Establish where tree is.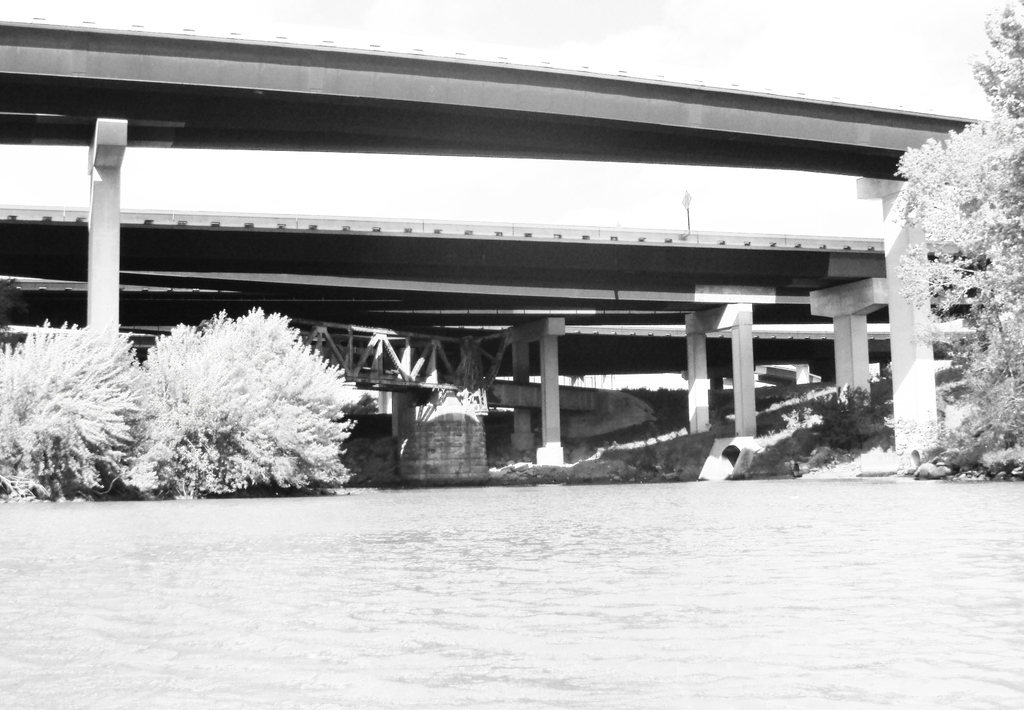
Established at Rect(897, 69, 1014, 471).
